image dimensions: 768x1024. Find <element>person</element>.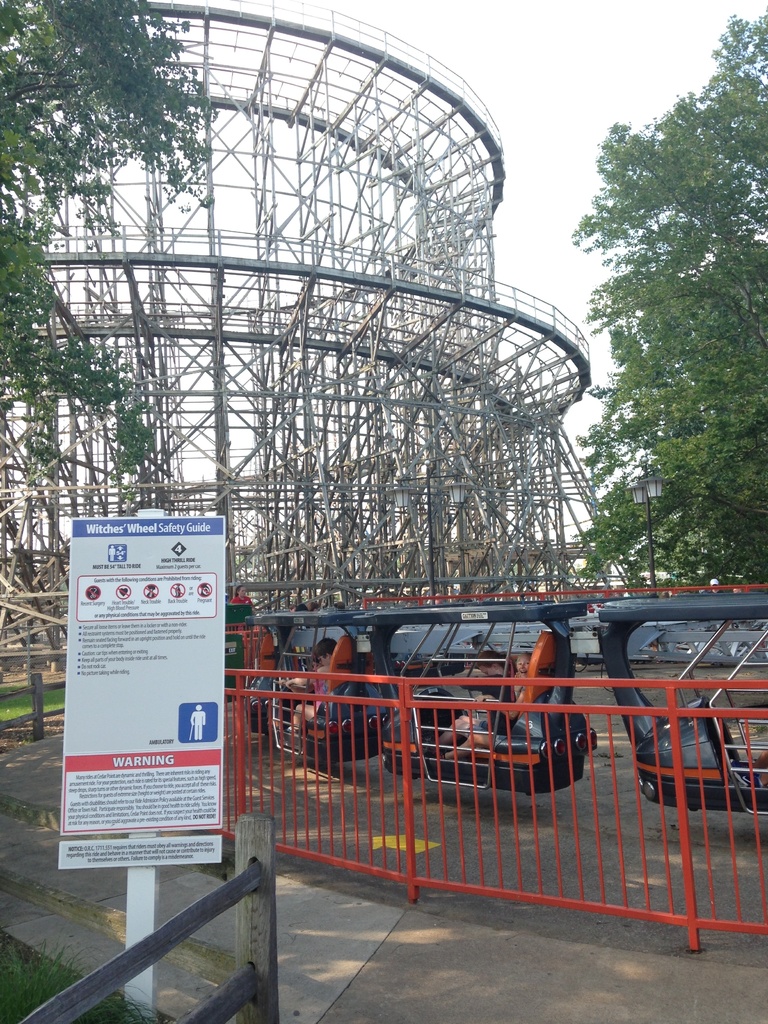
[436, 652, 522, 765].
